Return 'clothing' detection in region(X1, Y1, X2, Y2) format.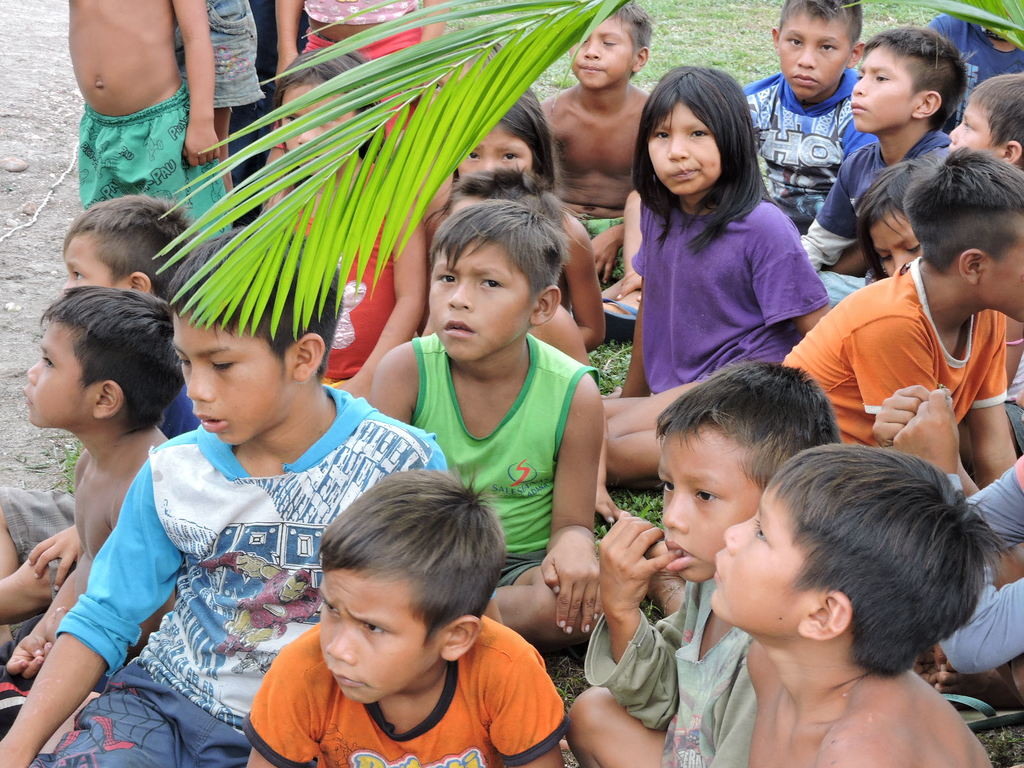
region(244, 617, 579, 767).
